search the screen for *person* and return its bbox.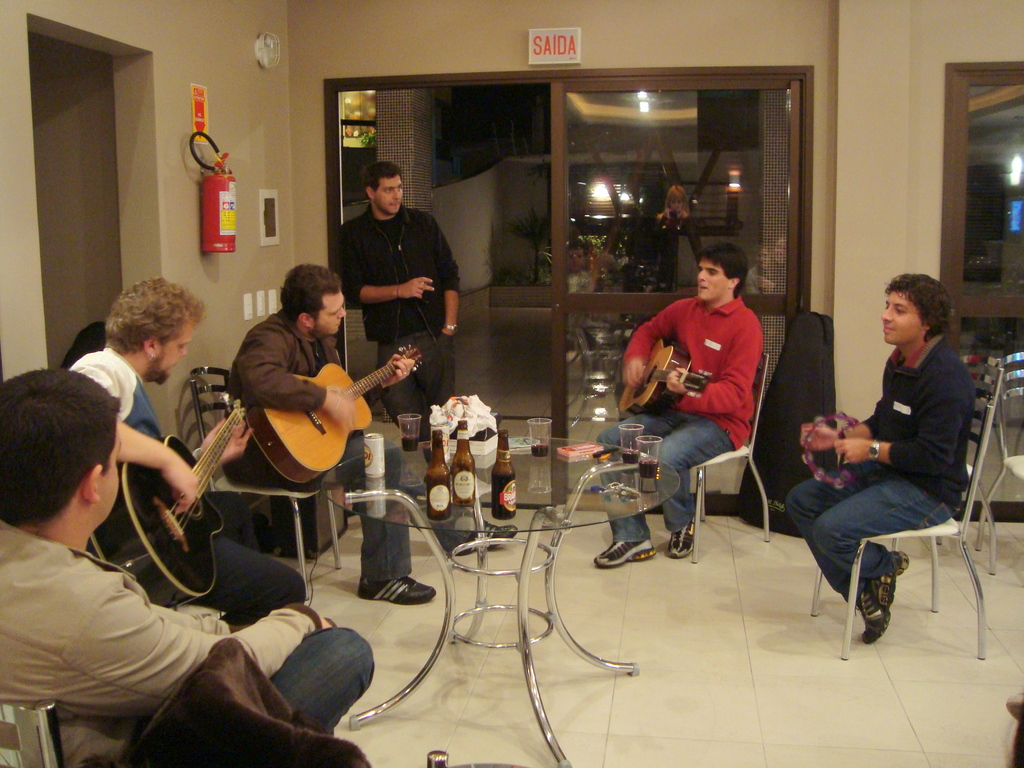
Found: [x1=779, y1=267, x2=976, y2=645].
